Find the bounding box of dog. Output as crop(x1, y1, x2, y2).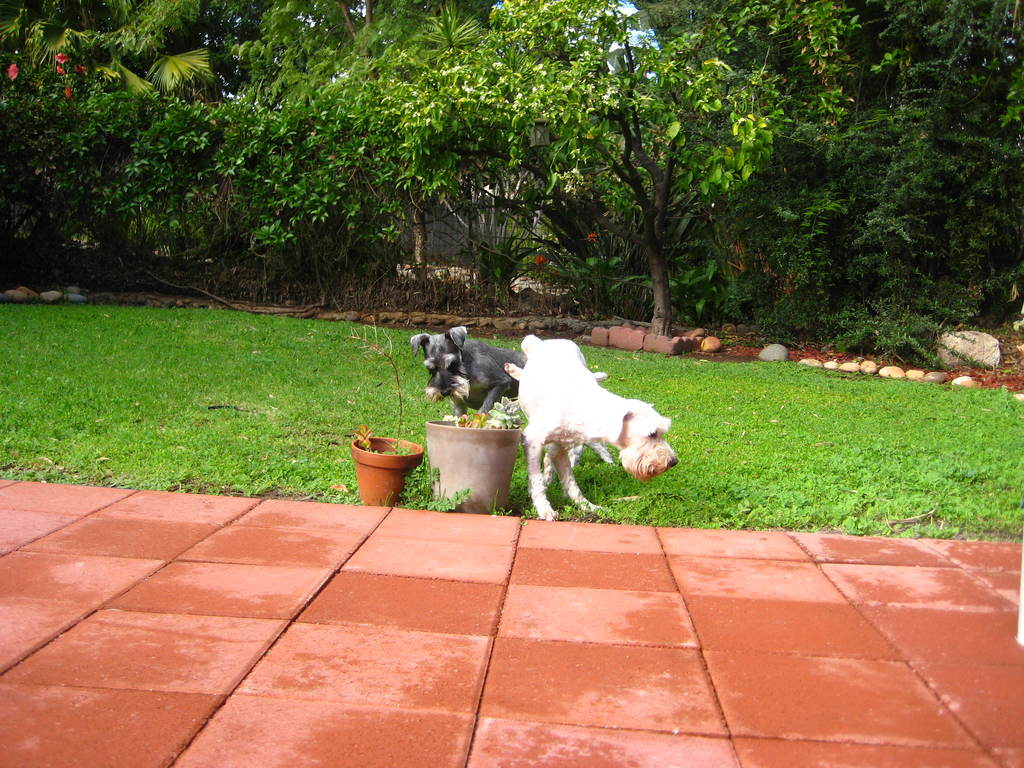
crop(411, 326, 614, 418).
